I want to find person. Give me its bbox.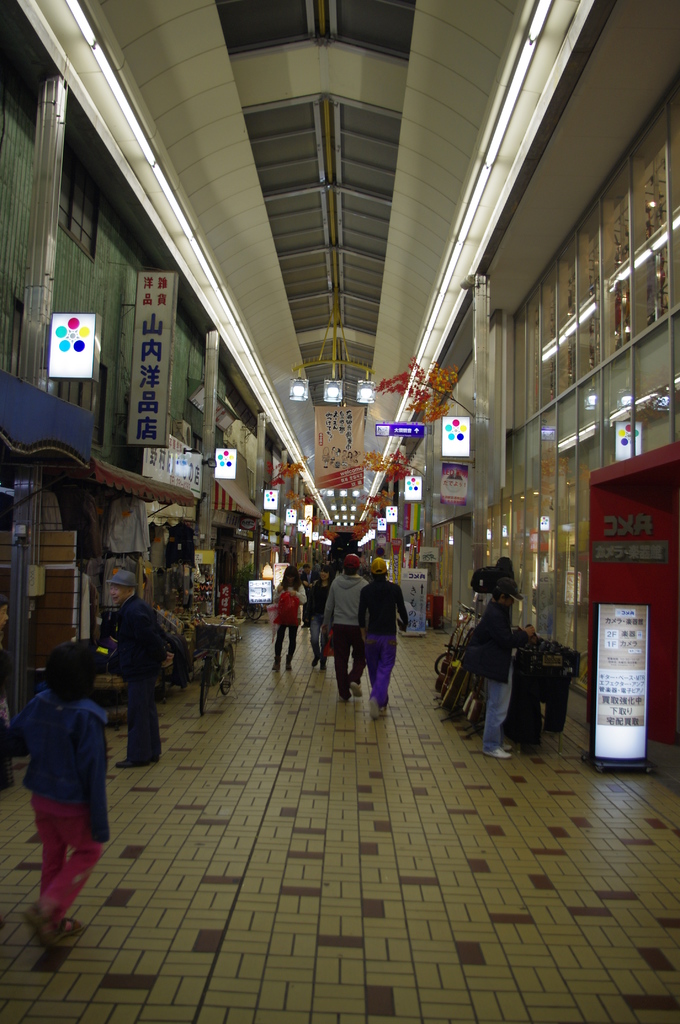
(99, 570, 165, 765).
